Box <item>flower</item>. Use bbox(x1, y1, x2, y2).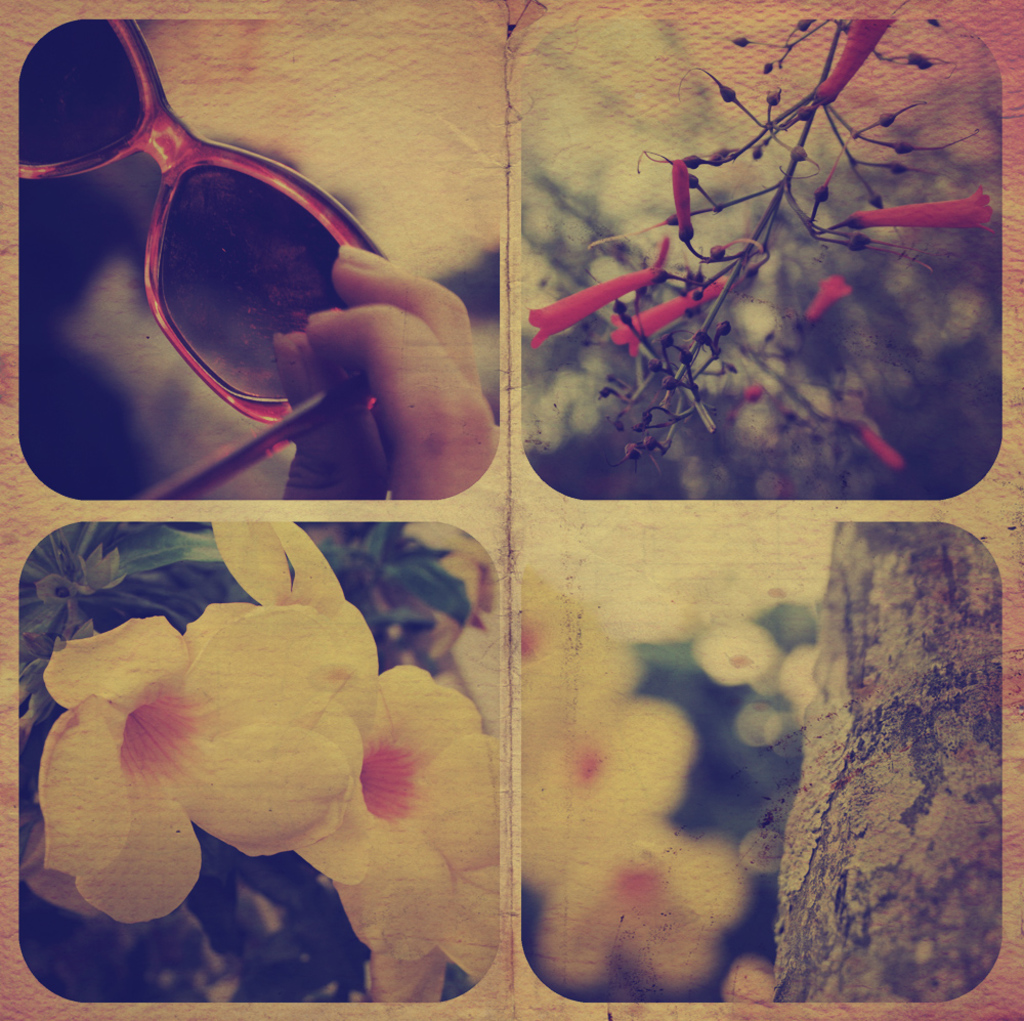
bbox(605, 265, 749, 363).
